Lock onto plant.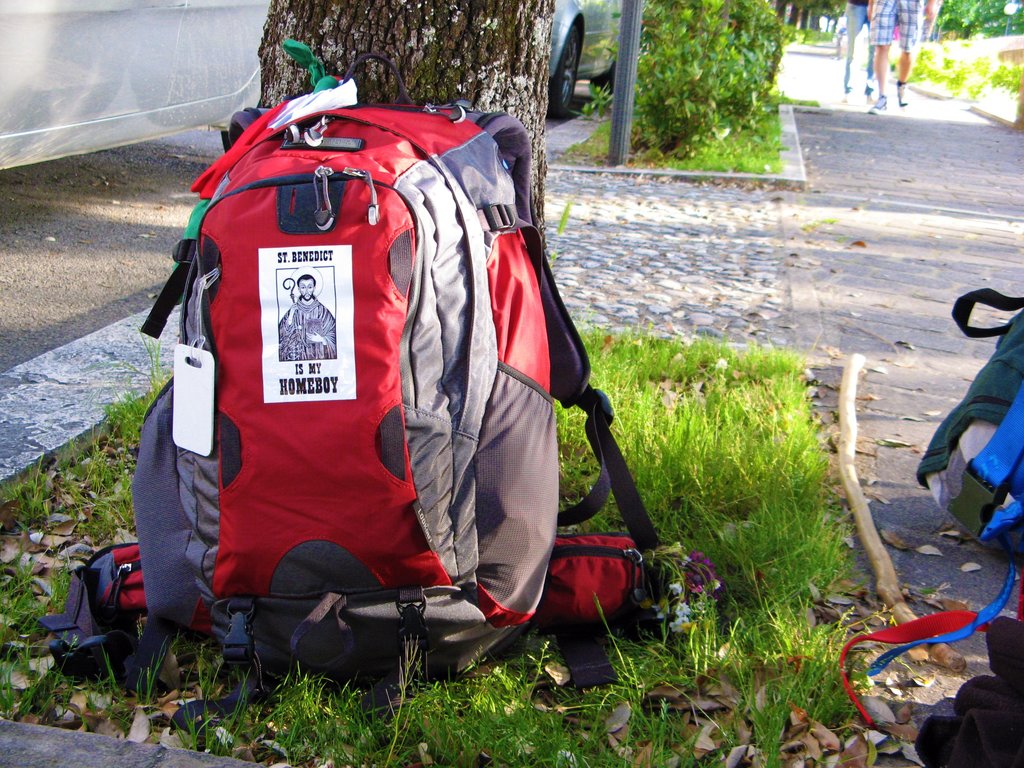
Locked: (893, 37, 1020, 103).
